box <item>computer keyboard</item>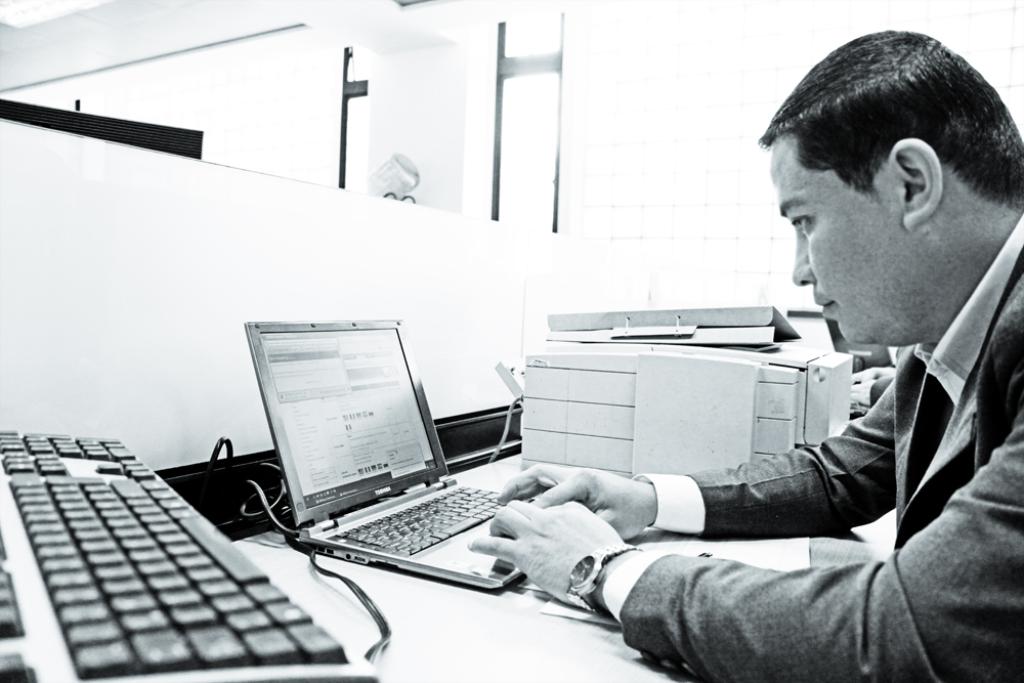
<box>0,429,380,680</box>
